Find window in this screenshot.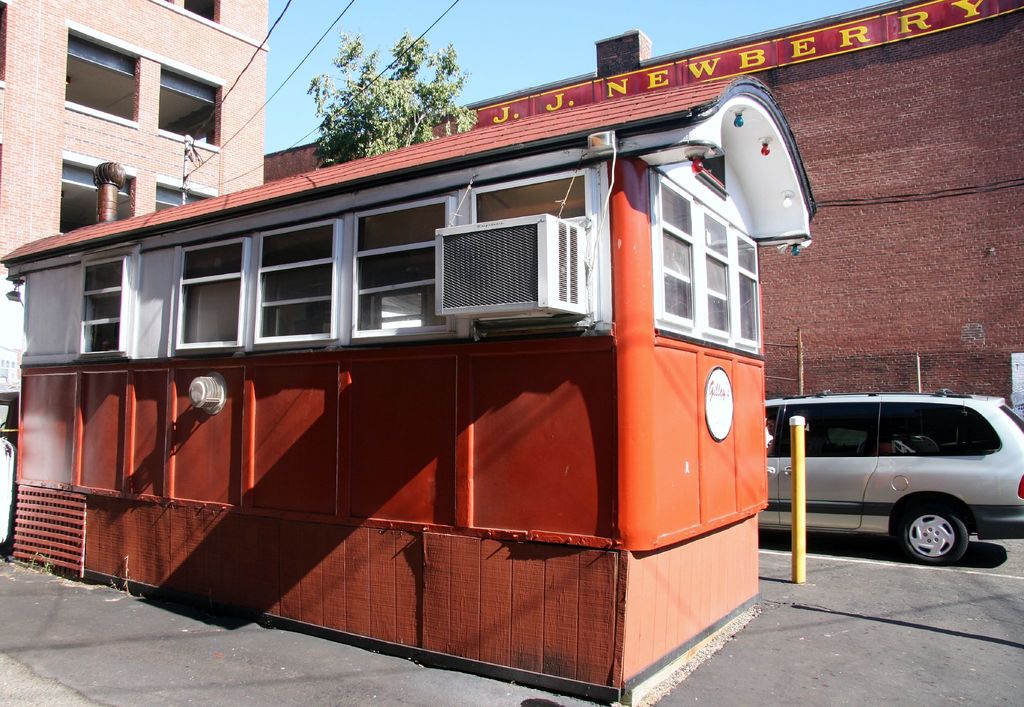
The bounding box for window is box=[156, 60, 233, 158].
